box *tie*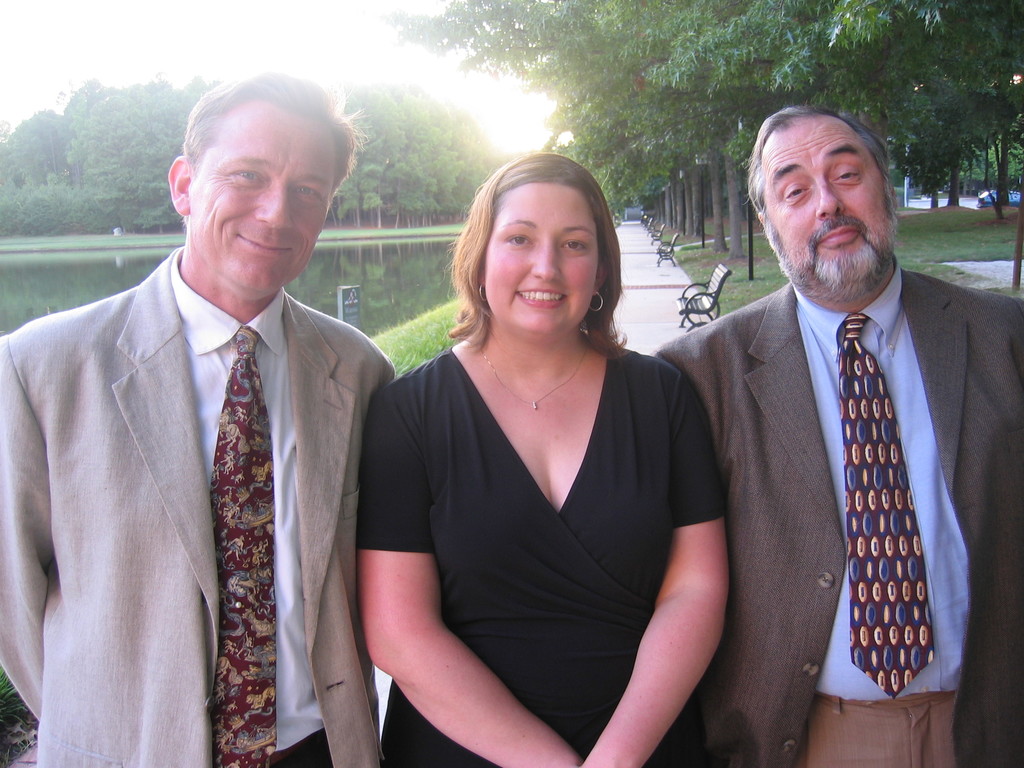
detection(833, 308, 936, 699)
